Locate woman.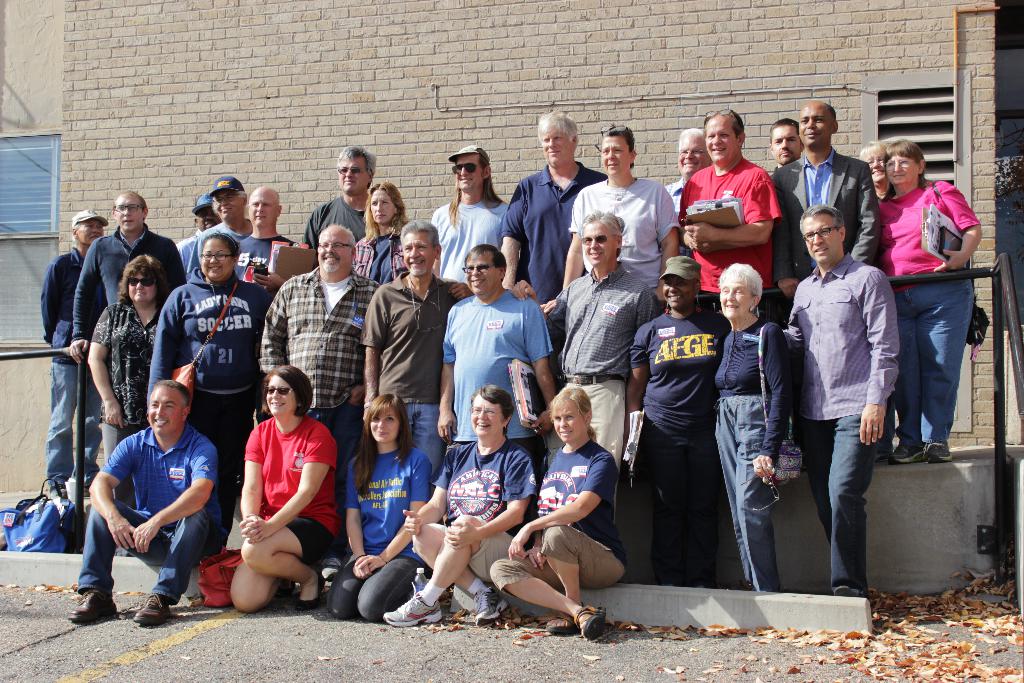
Bounding box: left=880, top=142, right=980, bottom=462.
